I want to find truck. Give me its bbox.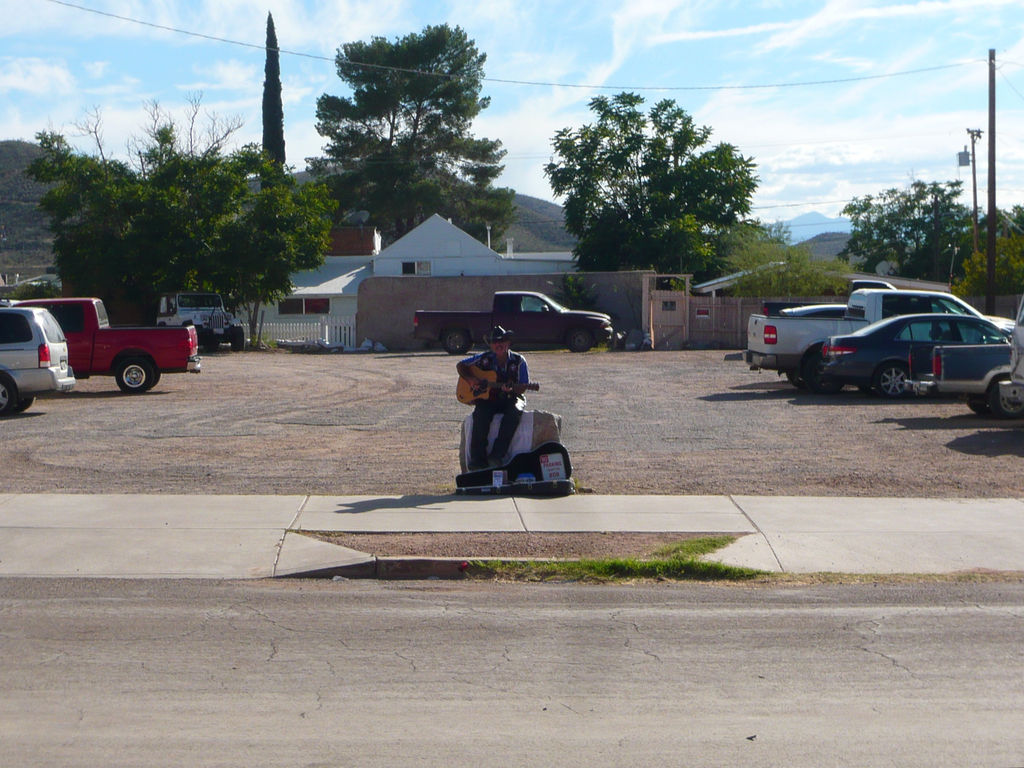
(737,285,1016,396).
